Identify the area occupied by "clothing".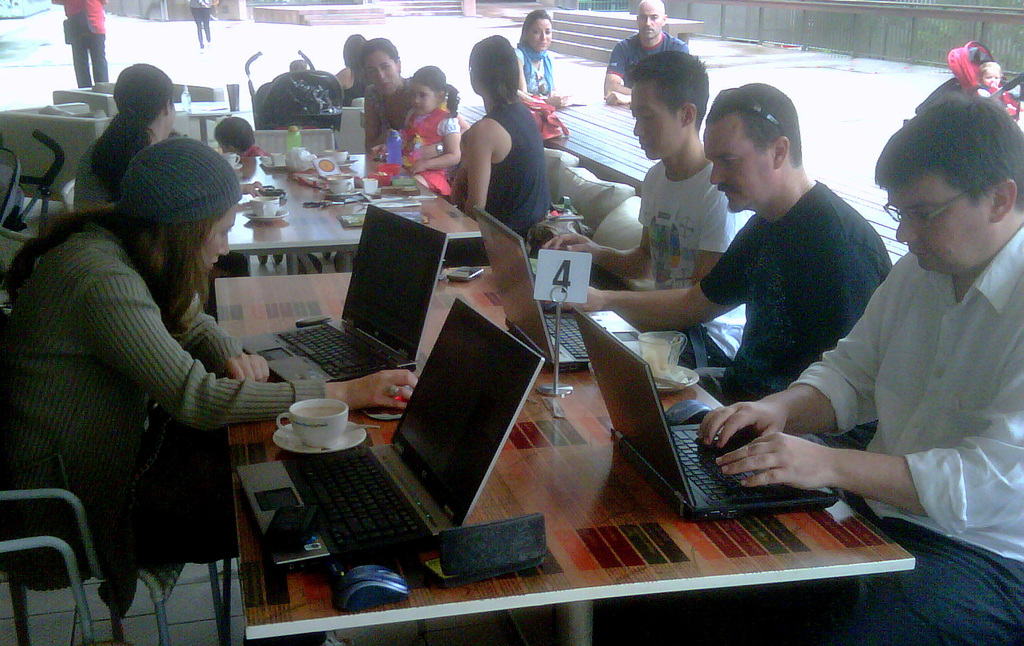
Area: <region>385, 108, 460, 196</region>.
